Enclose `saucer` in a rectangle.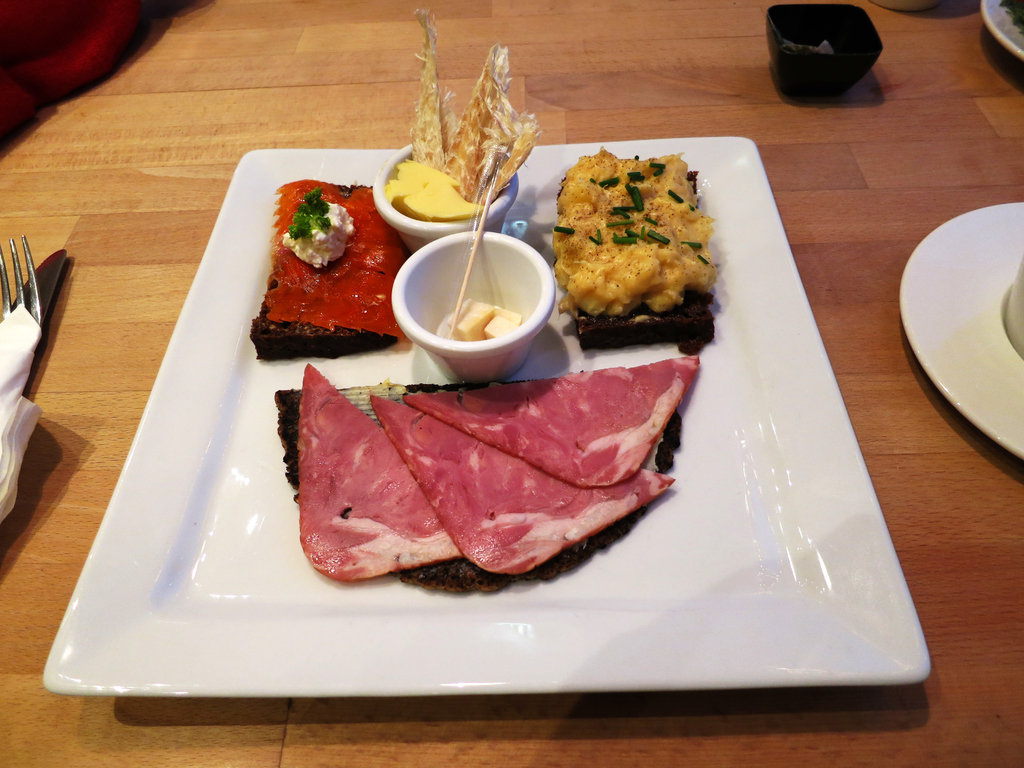
crop(903, 201, 1023, 460).
